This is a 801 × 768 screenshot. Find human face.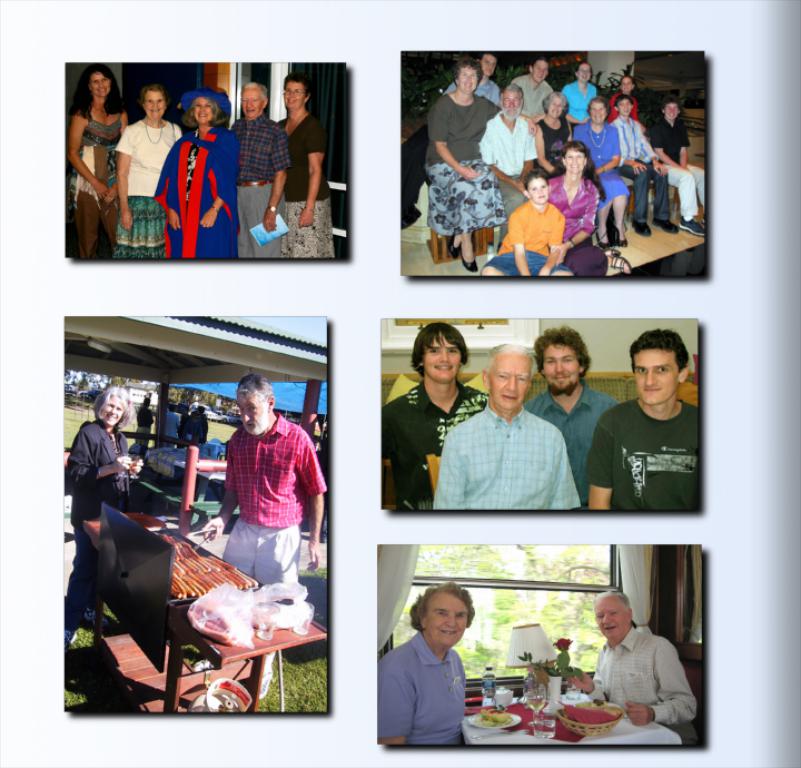
Bounding box: bbox=(543, 97, 565, 119).
